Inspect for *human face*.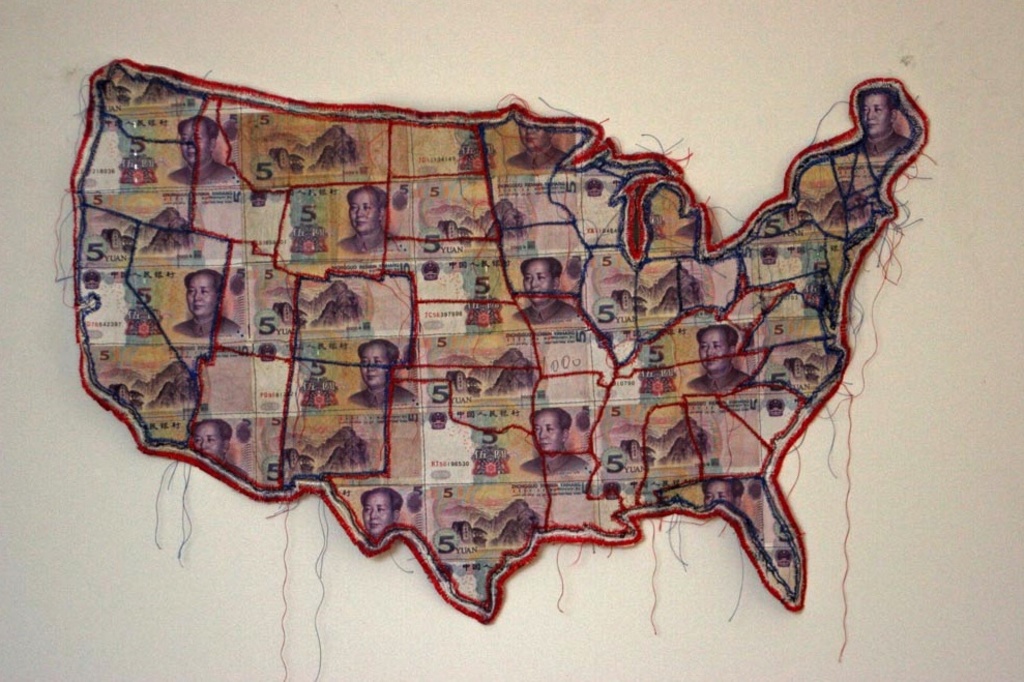
Inspection: (x1=347, y1=186, x2=378, y2=235).
